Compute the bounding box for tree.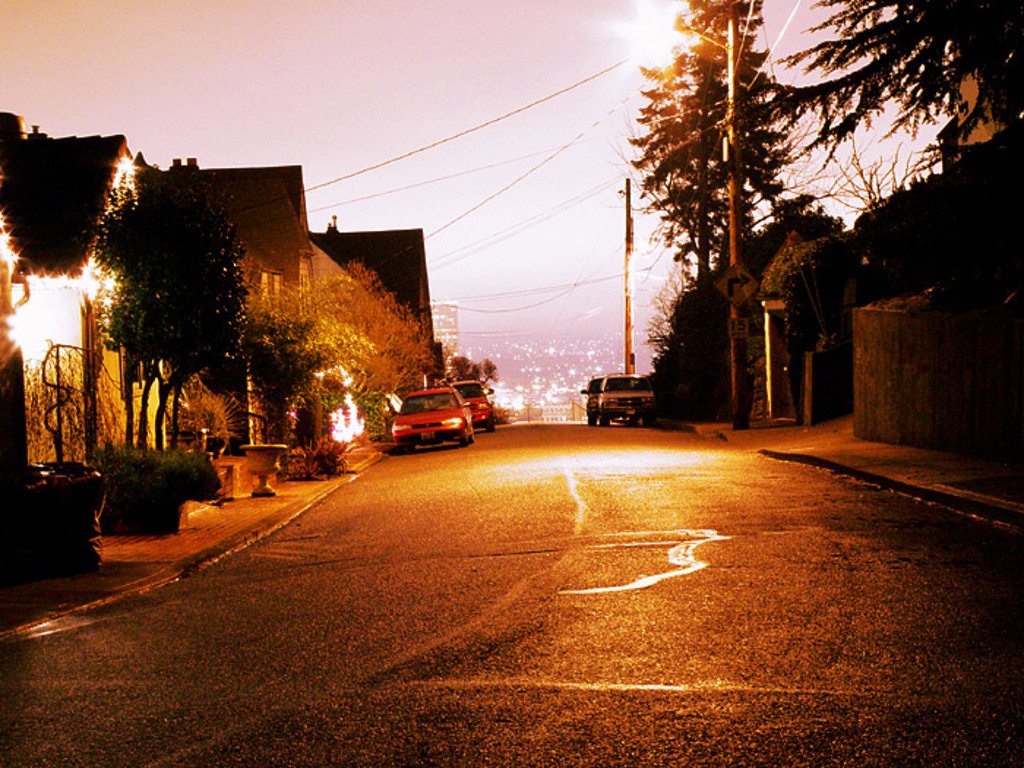
x1=322 y1=252 x2=474 y2=418.
